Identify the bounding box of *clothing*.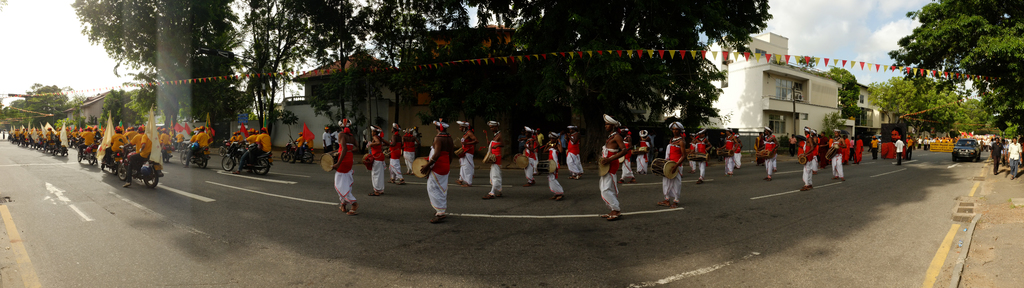
[left=725, top=140, right=737, bottom=166].
